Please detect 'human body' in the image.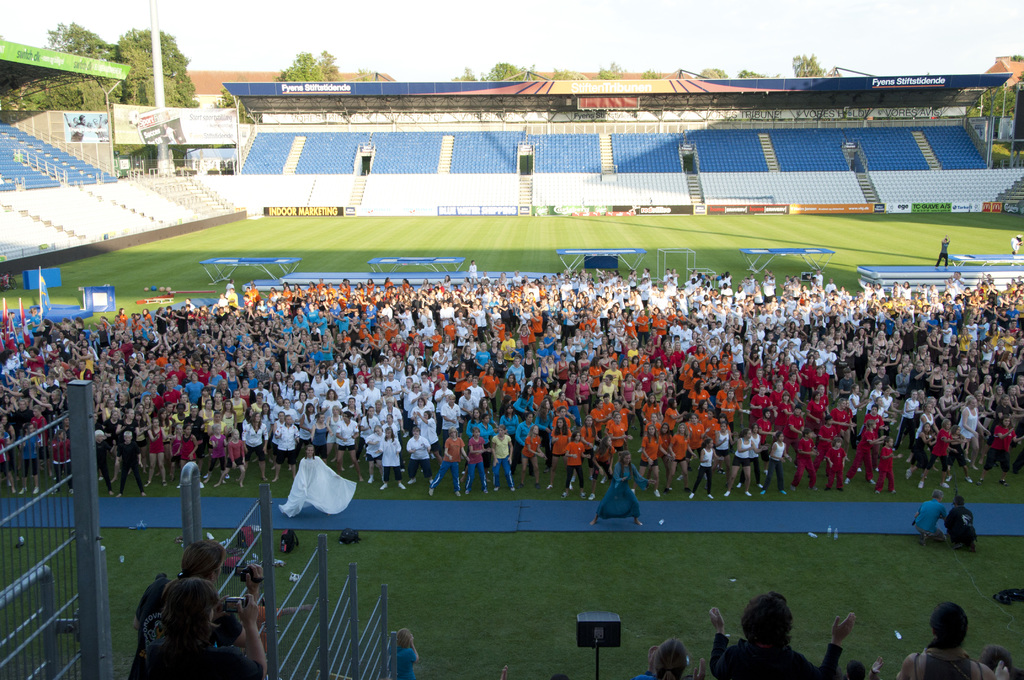
<region>686, 440, 716, 501</region>.
